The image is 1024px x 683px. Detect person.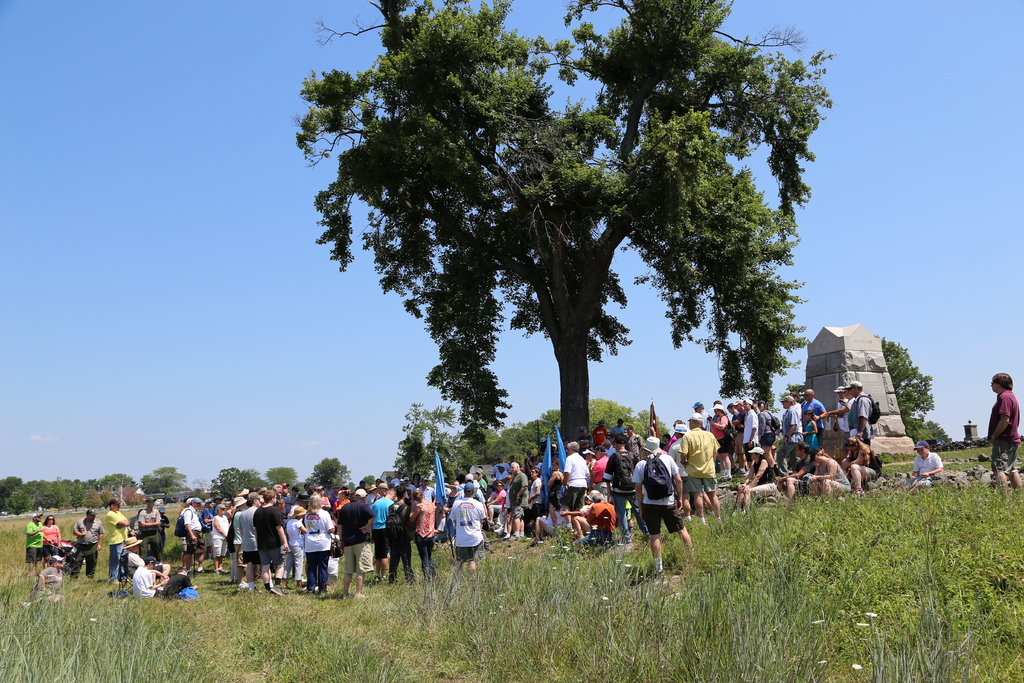
Detection: 520/469/539/522.
